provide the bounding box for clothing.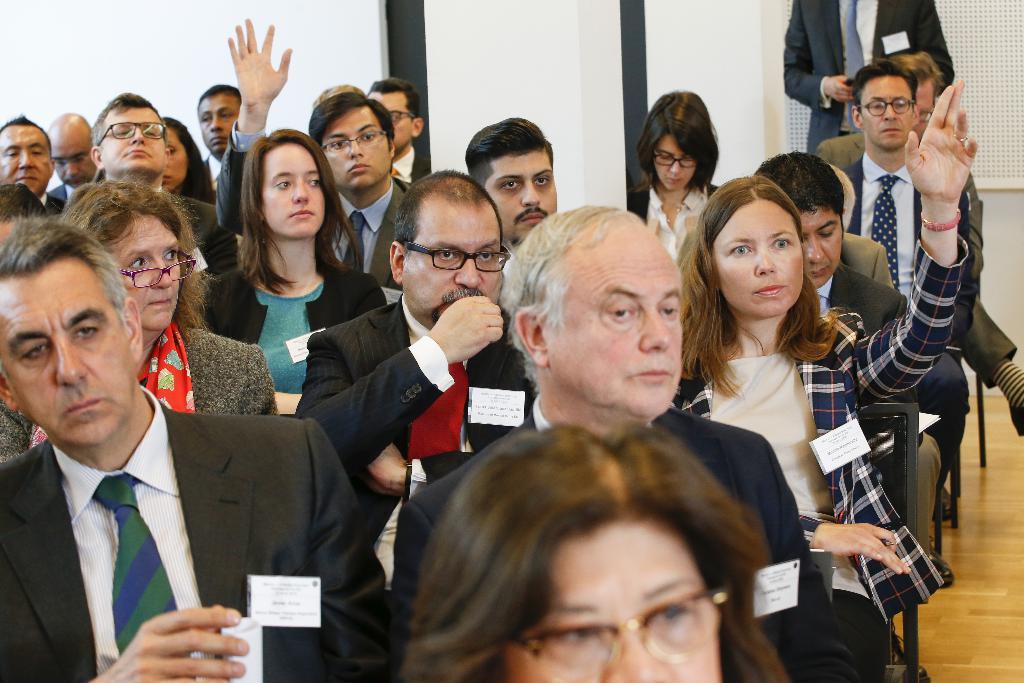
bbox=(218, 123, 433, 296).
